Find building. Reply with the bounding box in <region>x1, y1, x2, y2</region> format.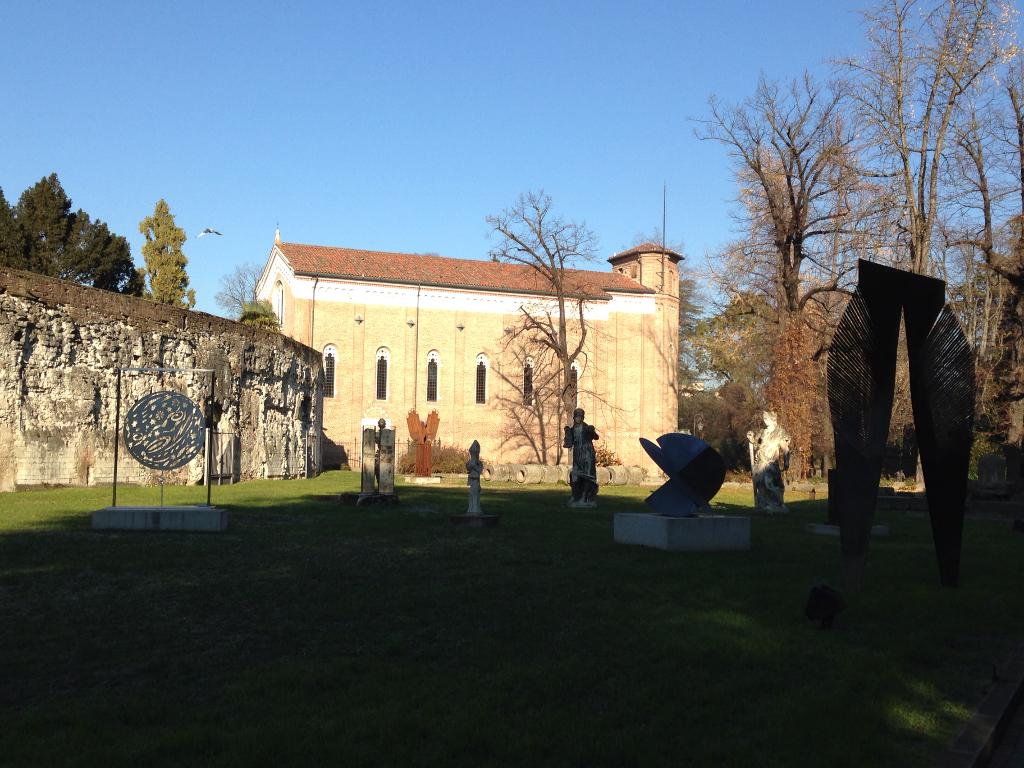
<region>250, 220, 689, 483</region>.
